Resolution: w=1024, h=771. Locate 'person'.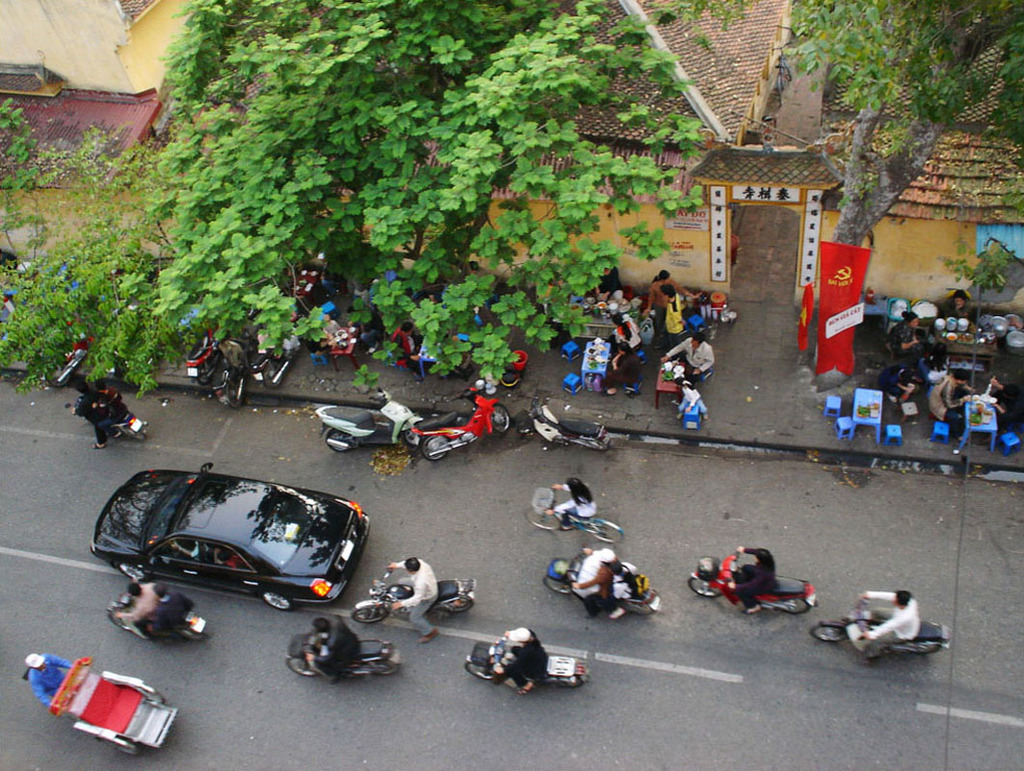
[89, 378, 127, 447].
